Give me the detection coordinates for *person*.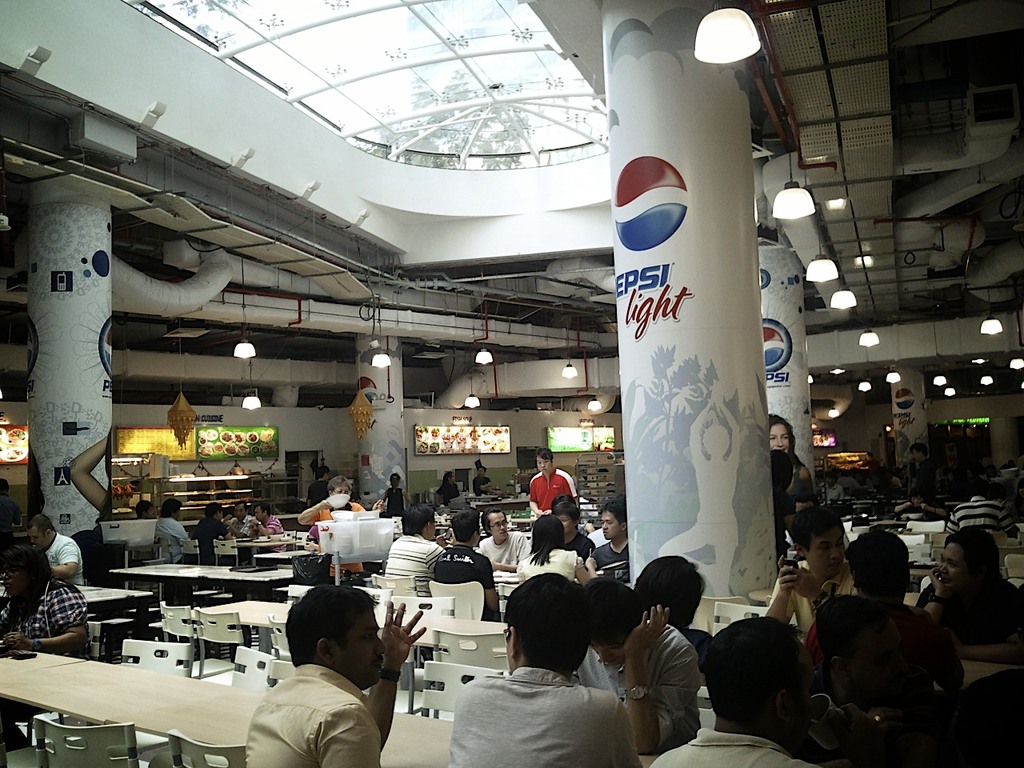
left=817, top=529, right=967, bottom=734.
